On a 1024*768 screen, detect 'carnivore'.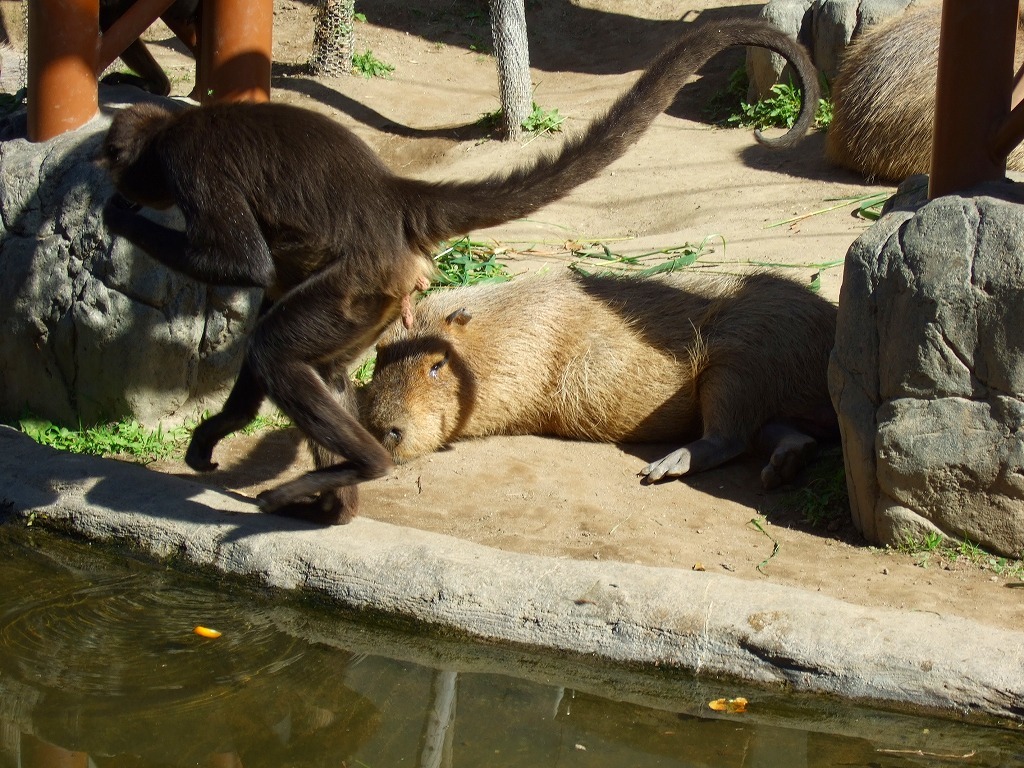
select_region(89, 19, 828, 533).
